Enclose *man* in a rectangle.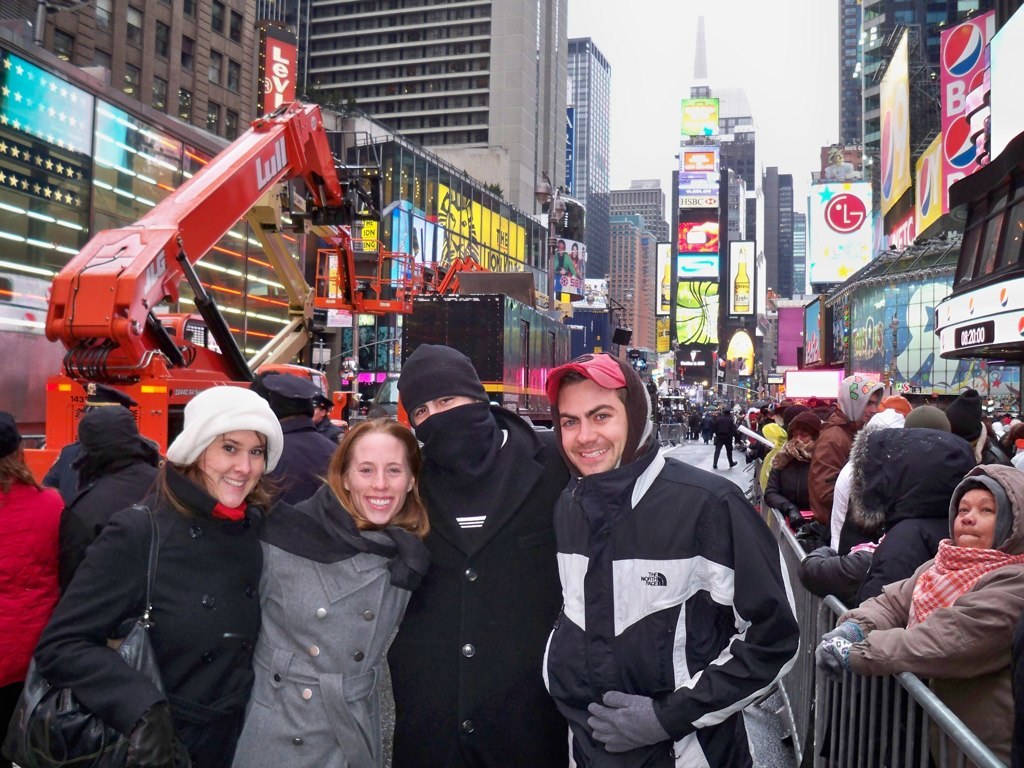
[307, 396, 348, 446].
